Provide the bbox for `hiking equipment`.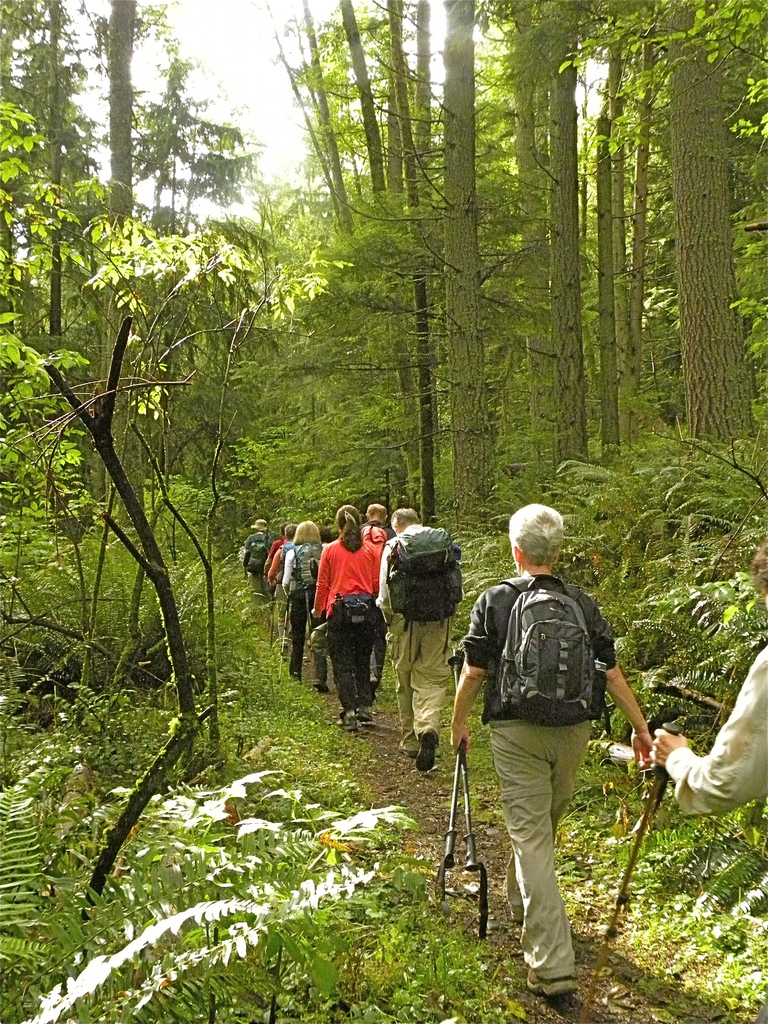
433 738 466 899.
